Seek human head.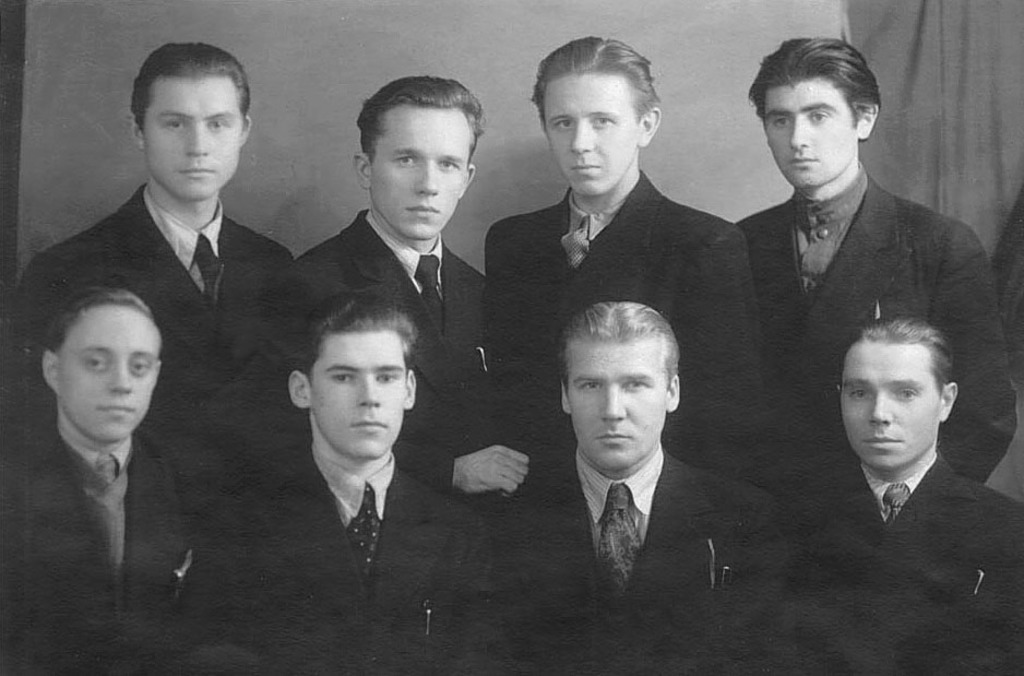
detection(746, 36, 883, 182).
